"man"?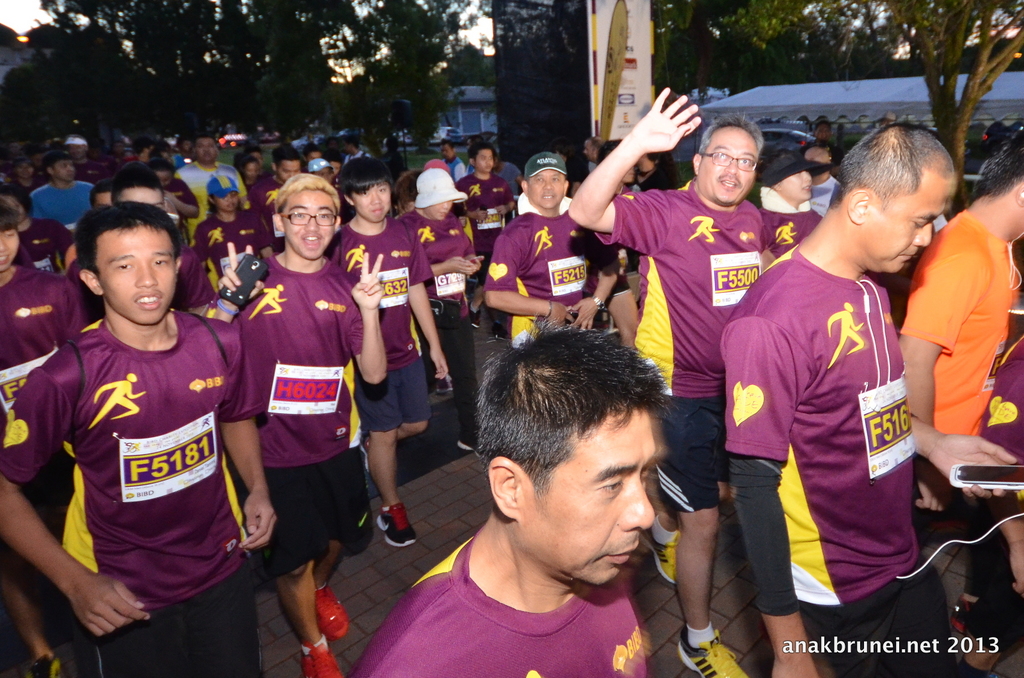
{"left": 717, "top": 126, "right": 947, "bottom": 663}
